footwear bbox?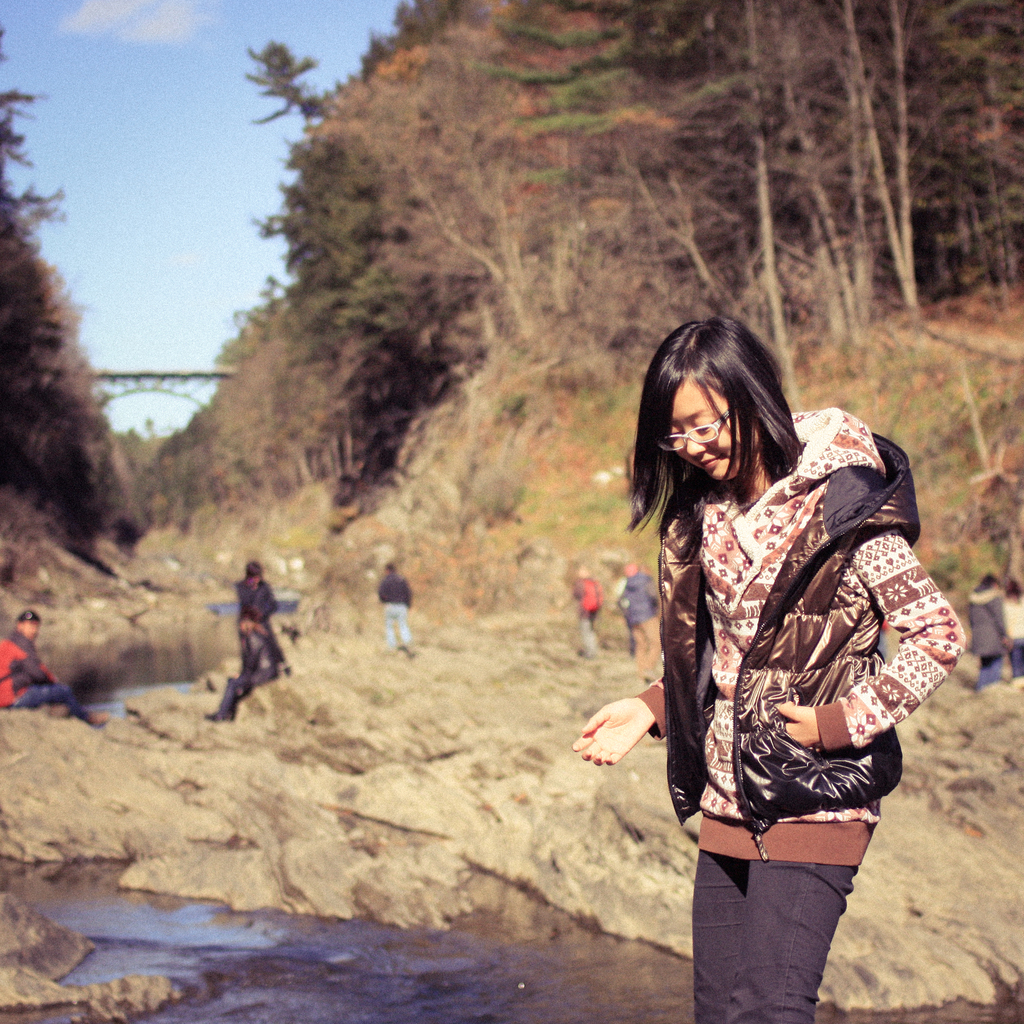
(left=572, top=636, right=600, bottom=660)
